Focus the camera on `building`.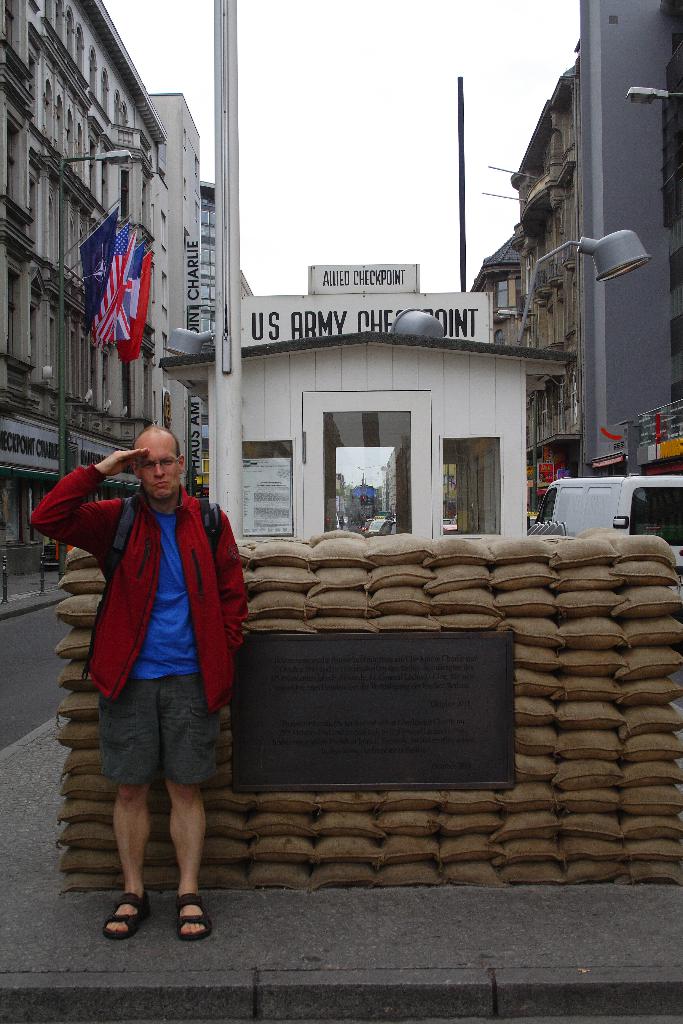
Focus region: detection(579, 0, 682, 483).
